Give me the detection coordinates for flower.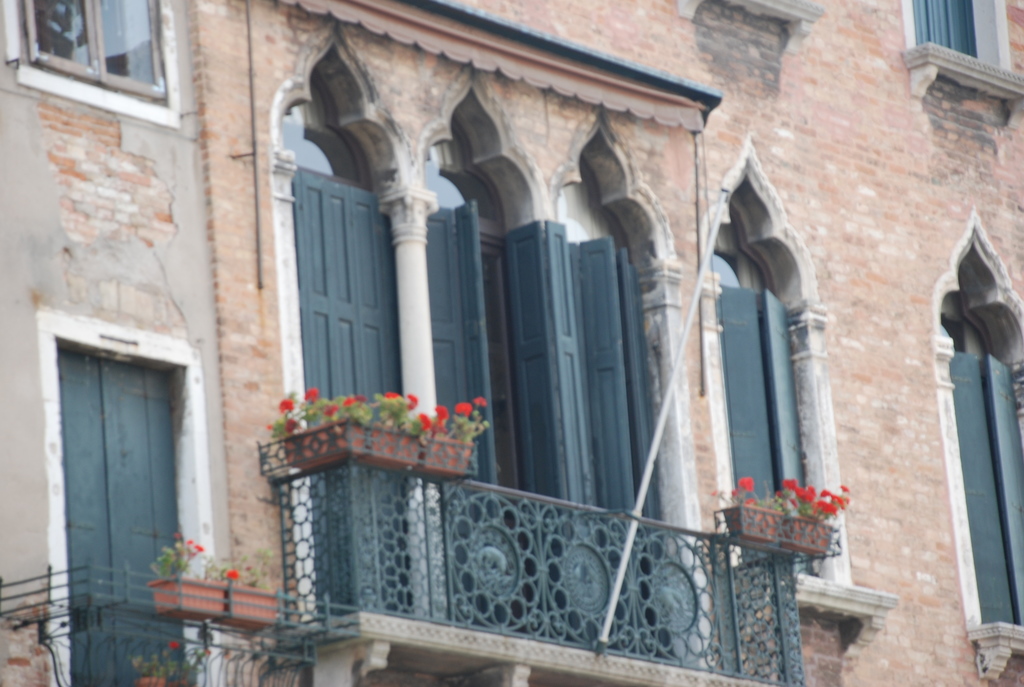
bbox=(378, 391, 402, 405).
